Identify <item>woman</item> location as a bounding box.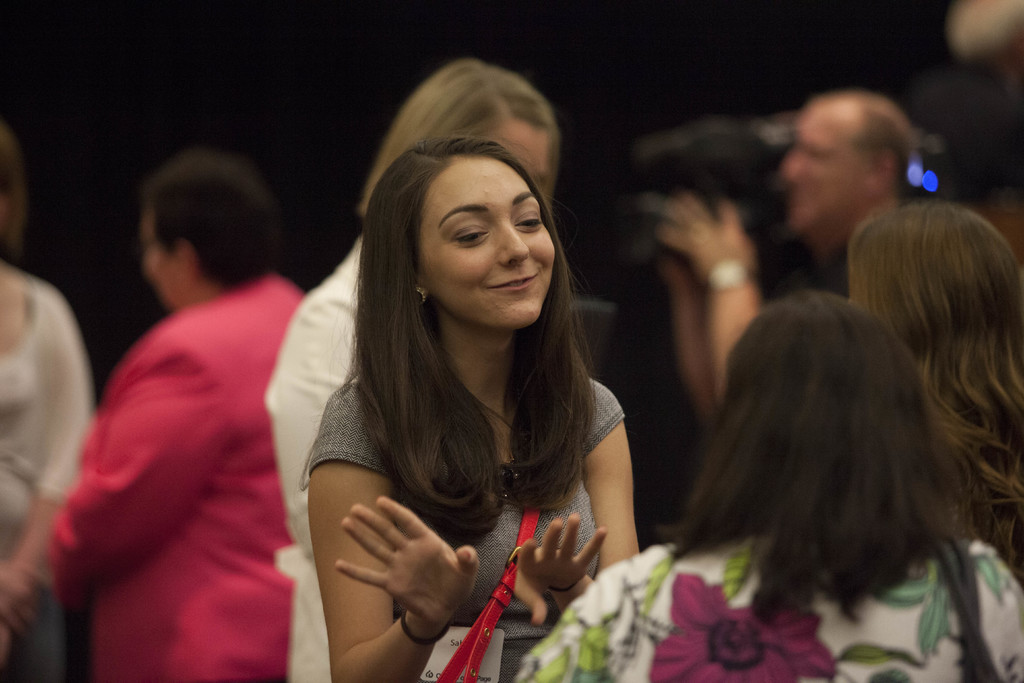
{"left": 24, "top": 148, "right": 308, "bottom": 682}.
